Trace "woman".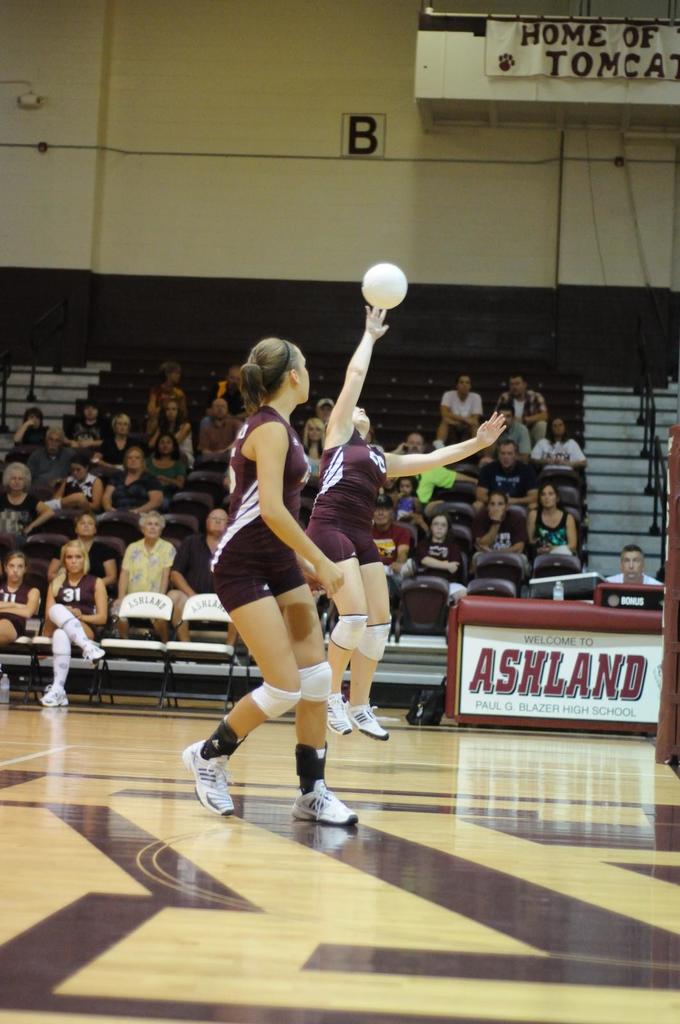
Traced to 126, 515, 177, 642.
